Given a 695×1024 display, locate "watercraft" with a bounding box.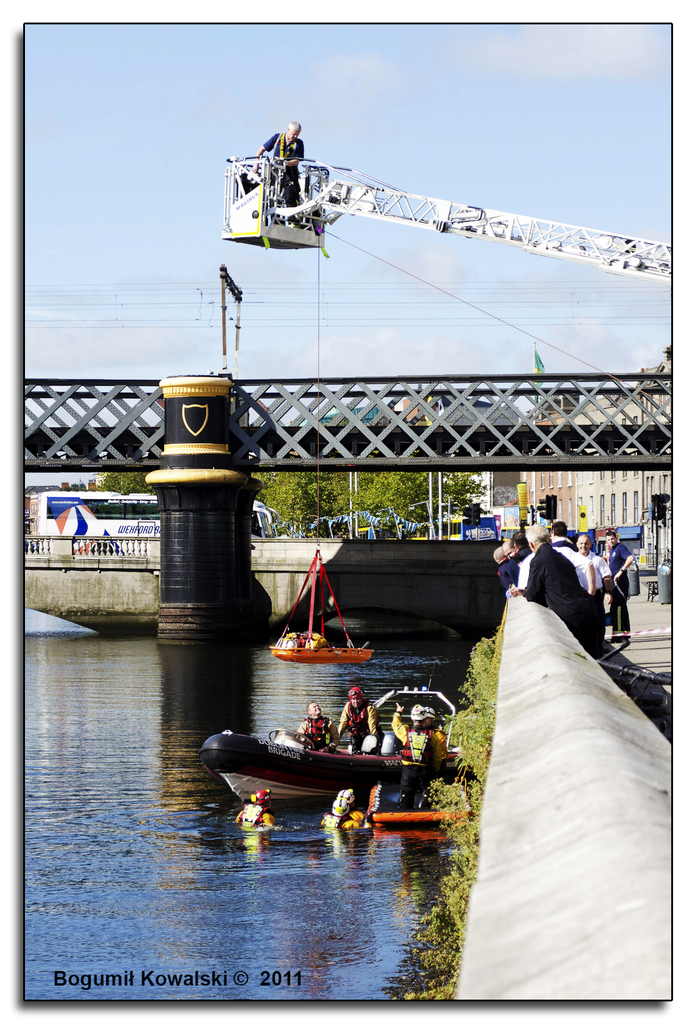
Located: <region>211, 704, 460, 811</region>.
